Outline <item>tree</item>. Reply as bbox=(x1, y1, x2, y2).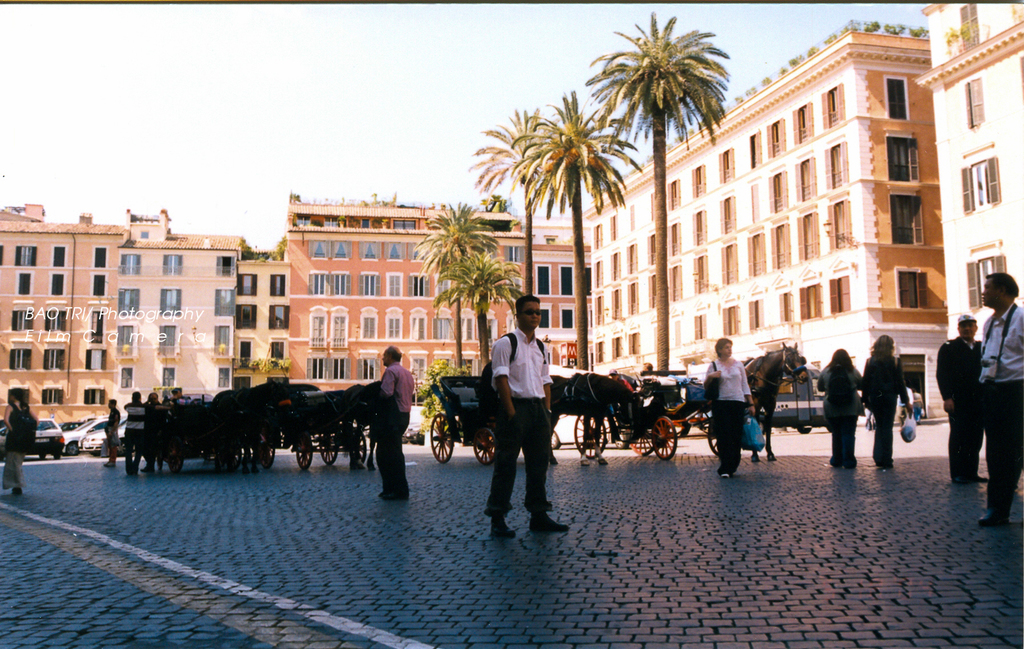
bbox=(464, 109, 543, 341).
